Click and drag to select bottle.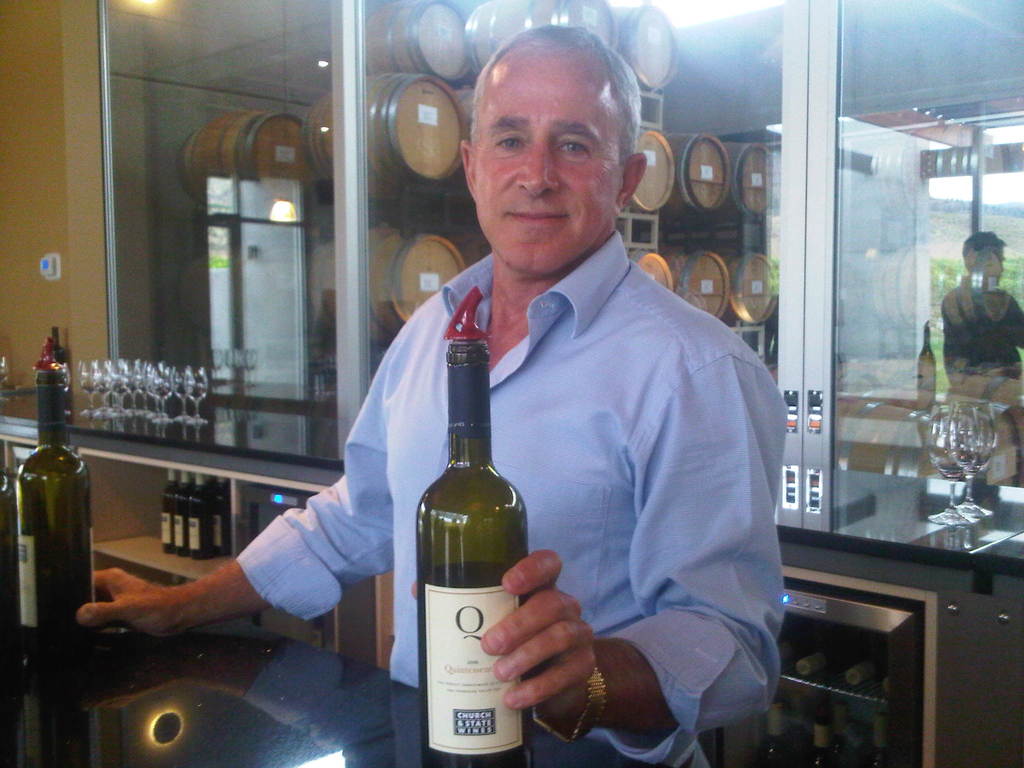
Selection: box=[8, 376, 90, 652].
